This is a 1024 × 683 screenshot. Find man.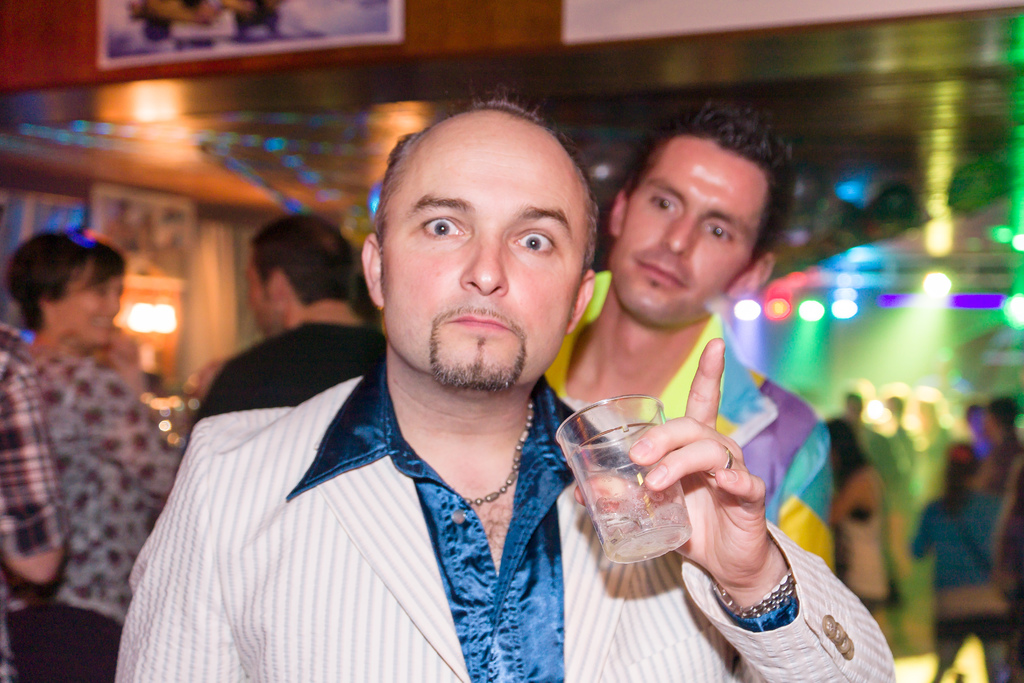
Bounding box: left=189, top=210, right=394, bottom=425.
